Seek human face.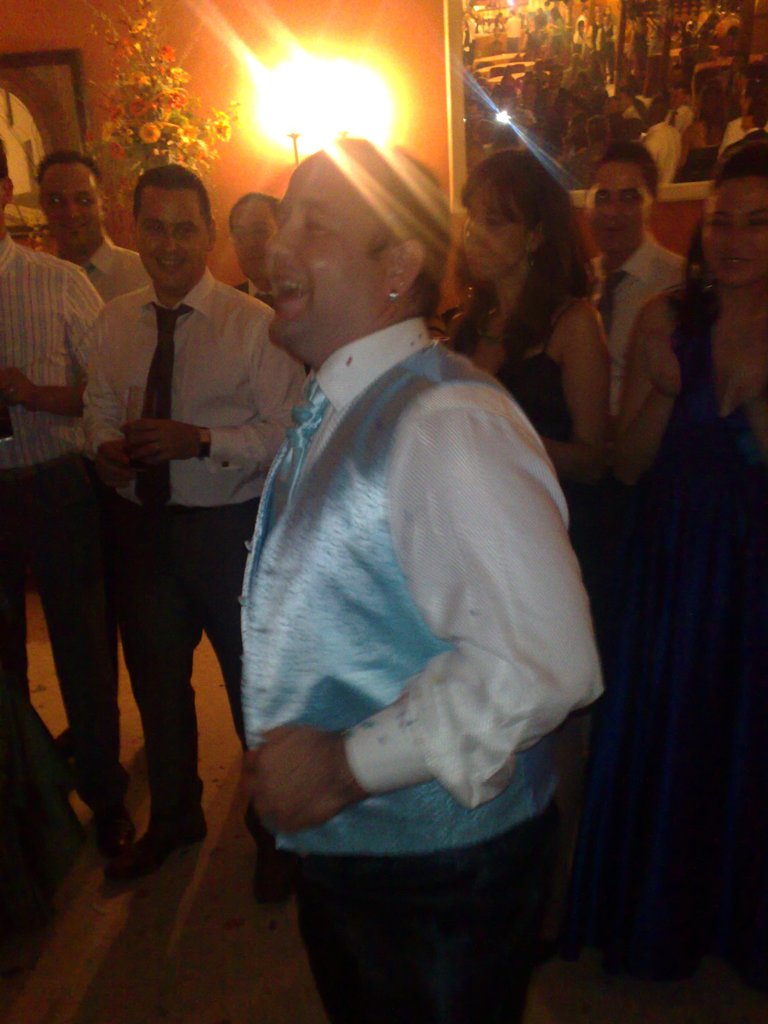
crop(237, 201, 269, 282).
